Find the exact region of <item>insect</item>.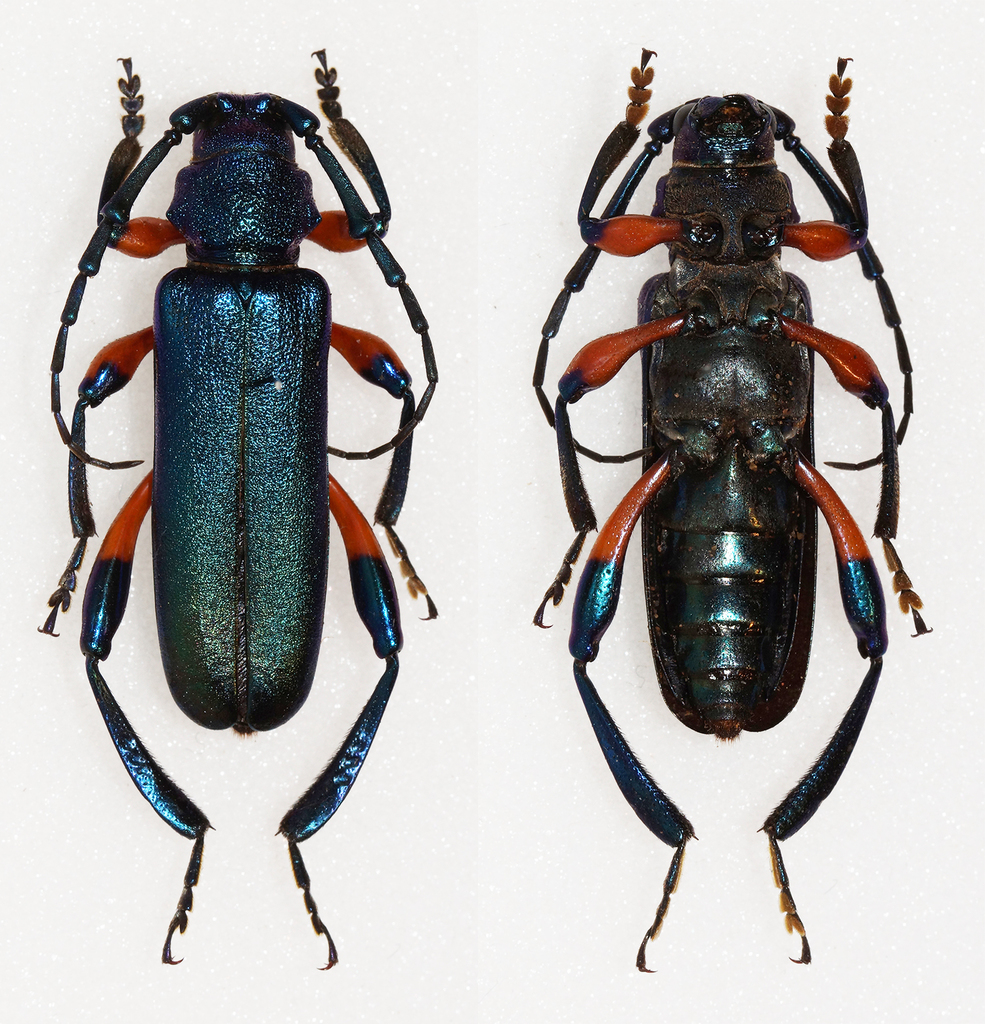
Exact region: <region>529, 60, 930, 974</region>.
